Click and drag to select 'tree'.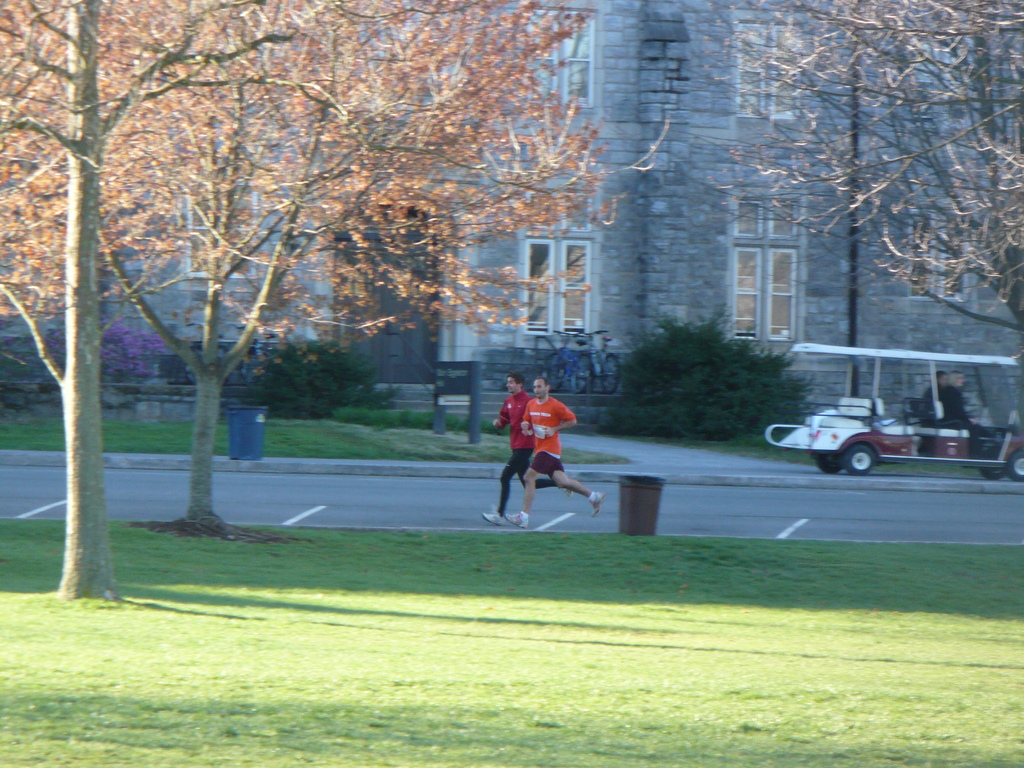
Selection: region(7, 311, 177, 426).
